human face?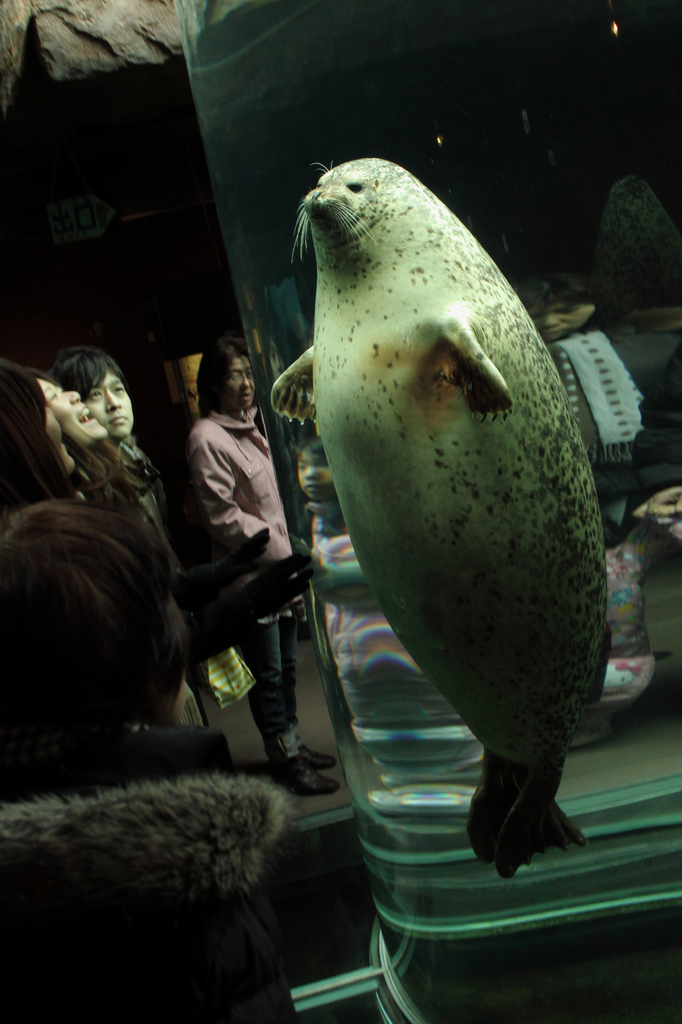
42, 393, 79, 483
